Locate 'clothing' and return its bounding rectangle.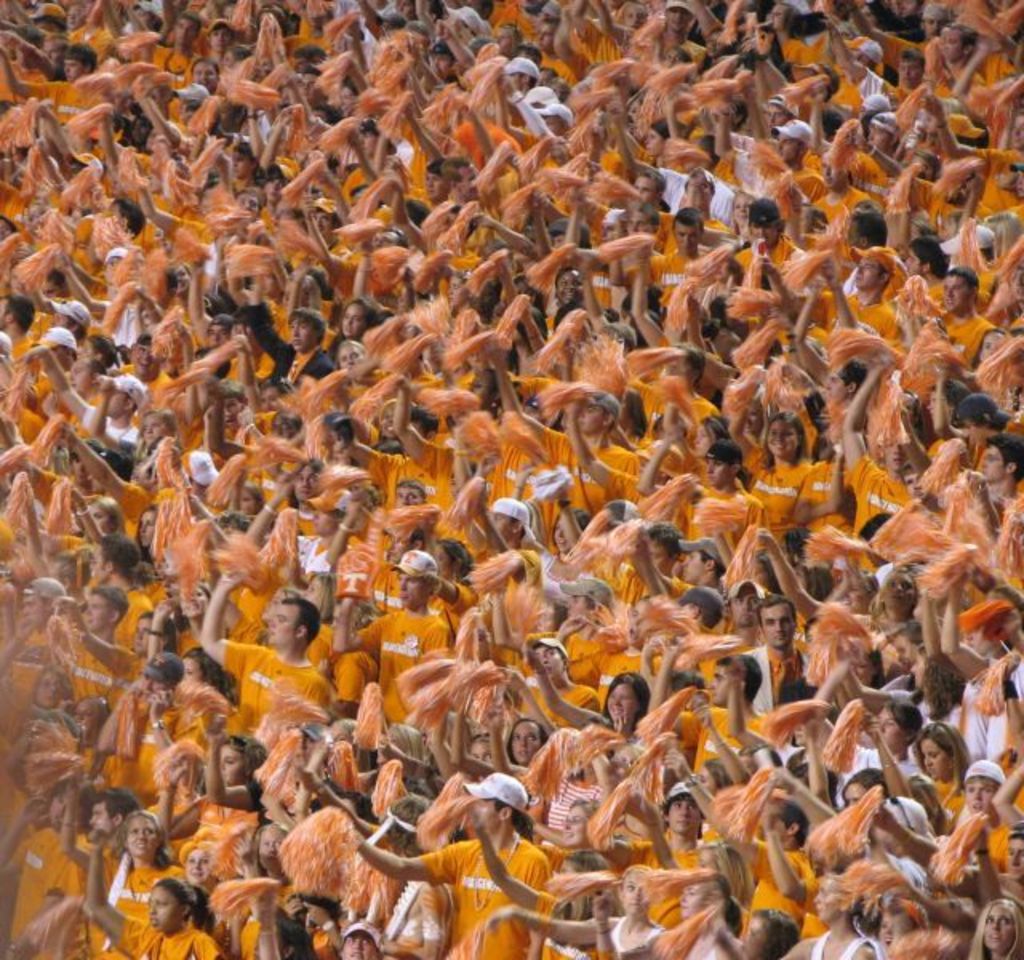
bbox=[96, 701, 194, 795].
